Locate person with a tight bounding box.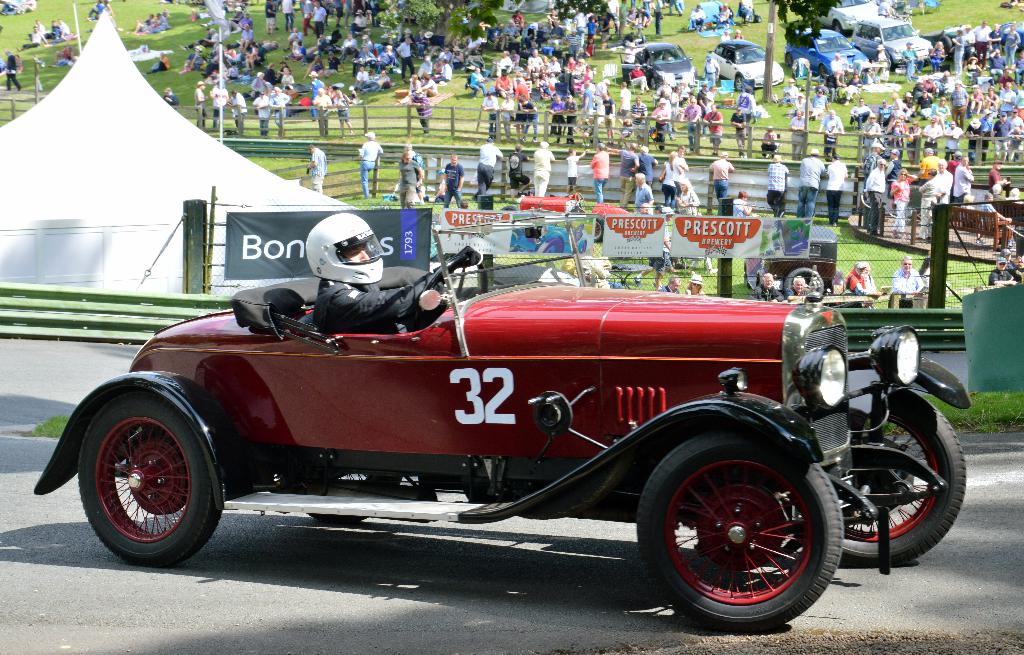
[x1=308, y1=211, x2=457, y2=328].
